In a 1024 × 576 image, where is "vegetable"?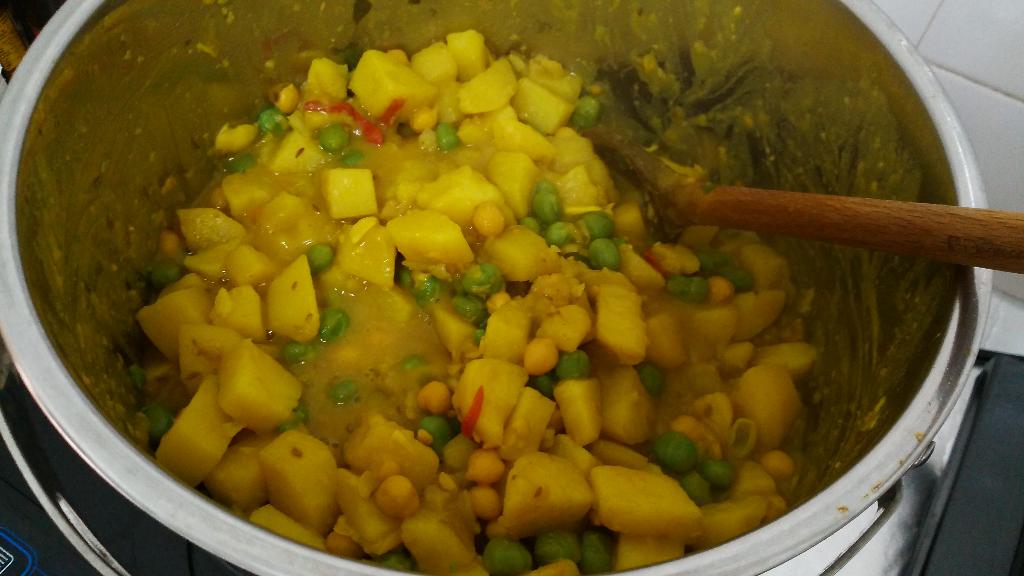
bbox=(497, 452, 593, 531).
